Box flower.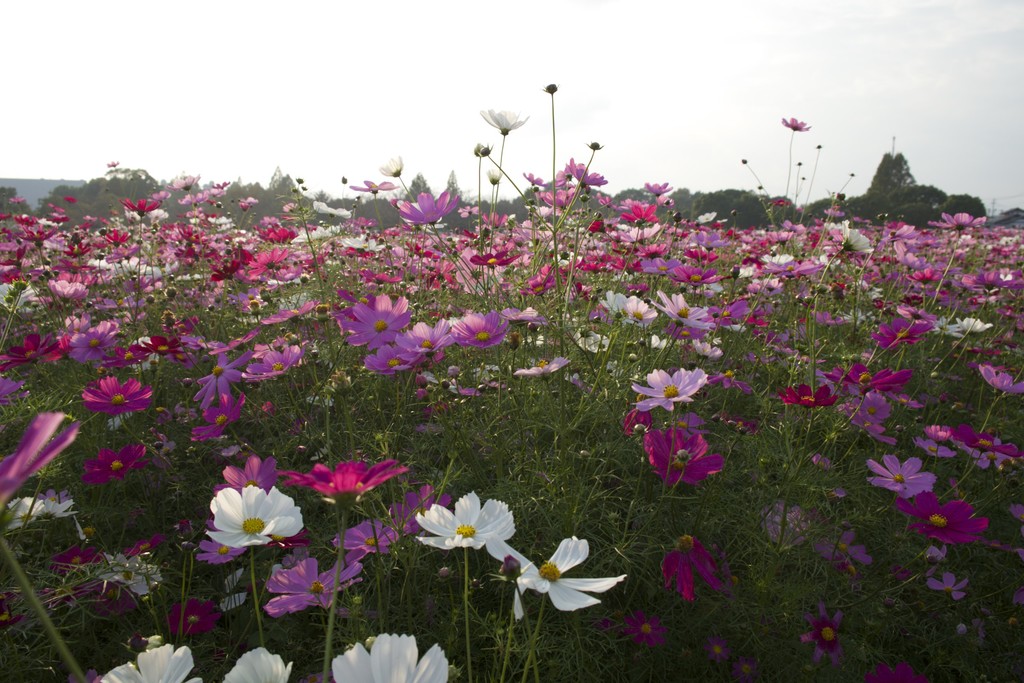
bbox=(411, 496, 524, 570).
